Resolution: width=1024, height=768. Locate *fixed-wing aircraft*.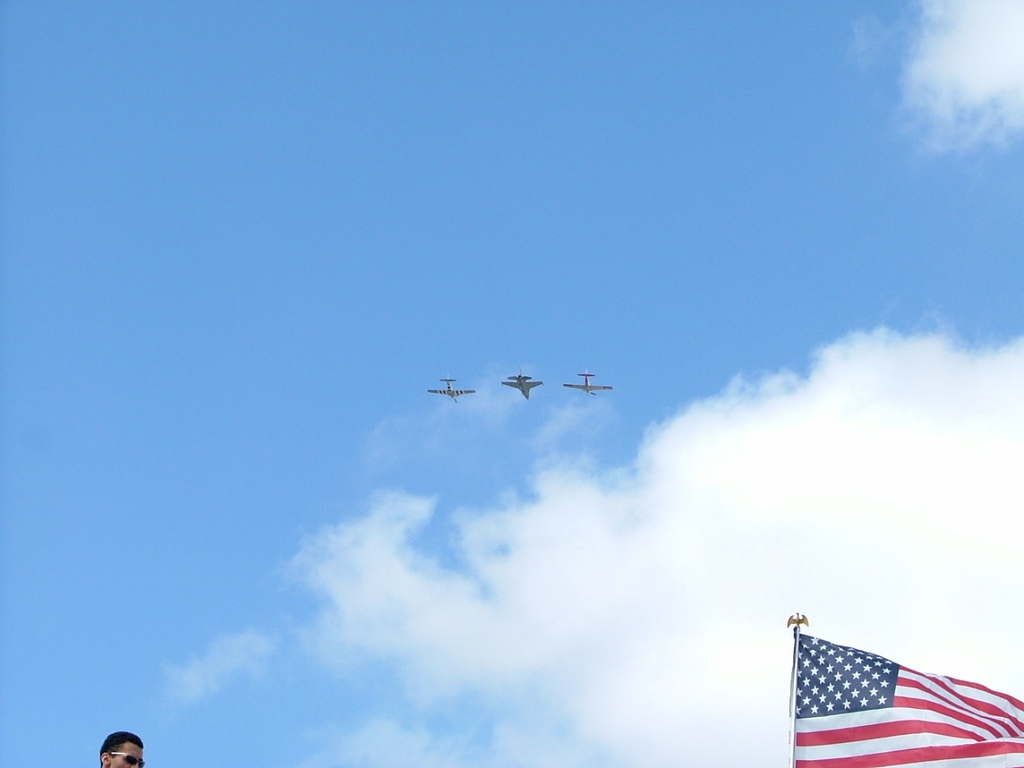
bbox(423, 374, 477, 402).
